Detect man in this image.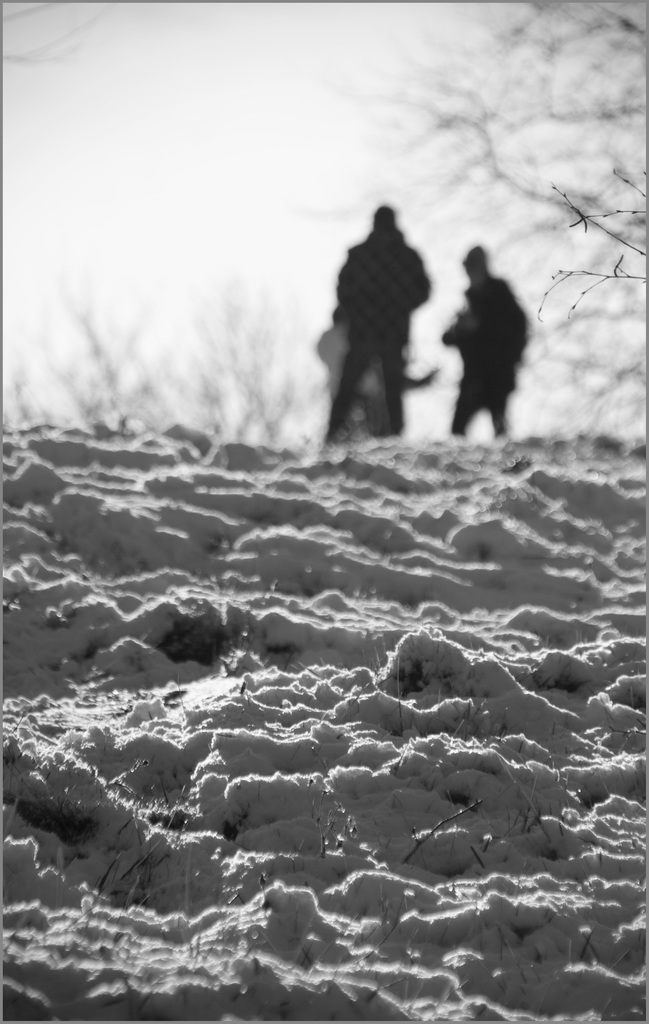
Detection: bbox(421, 230, 526, 429).
